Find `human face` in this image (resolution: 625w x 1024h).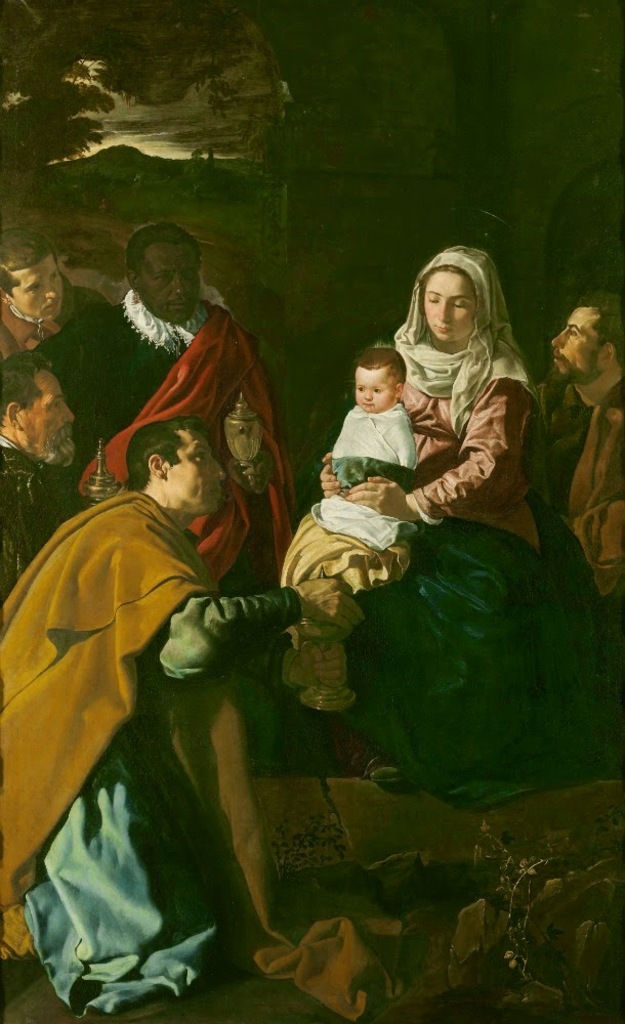
Rect(167, 430, 224, 515).
